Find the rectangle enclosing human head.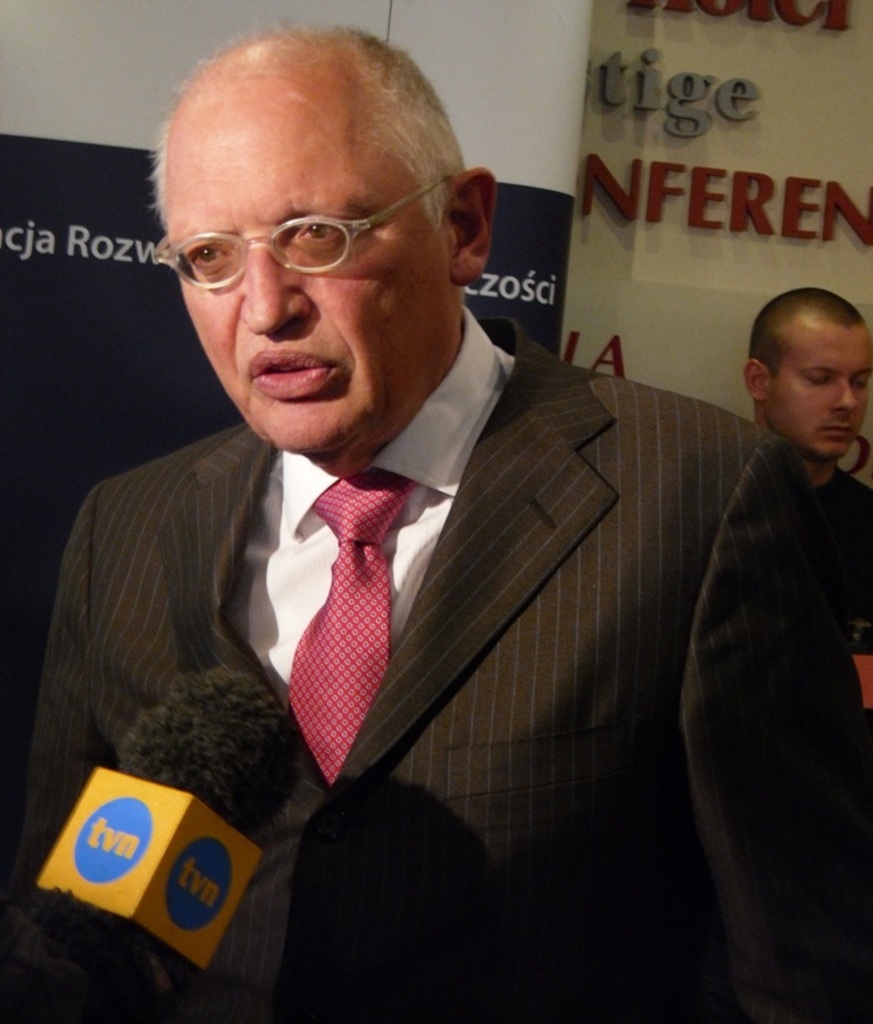
[142, 8, 521, 441].
